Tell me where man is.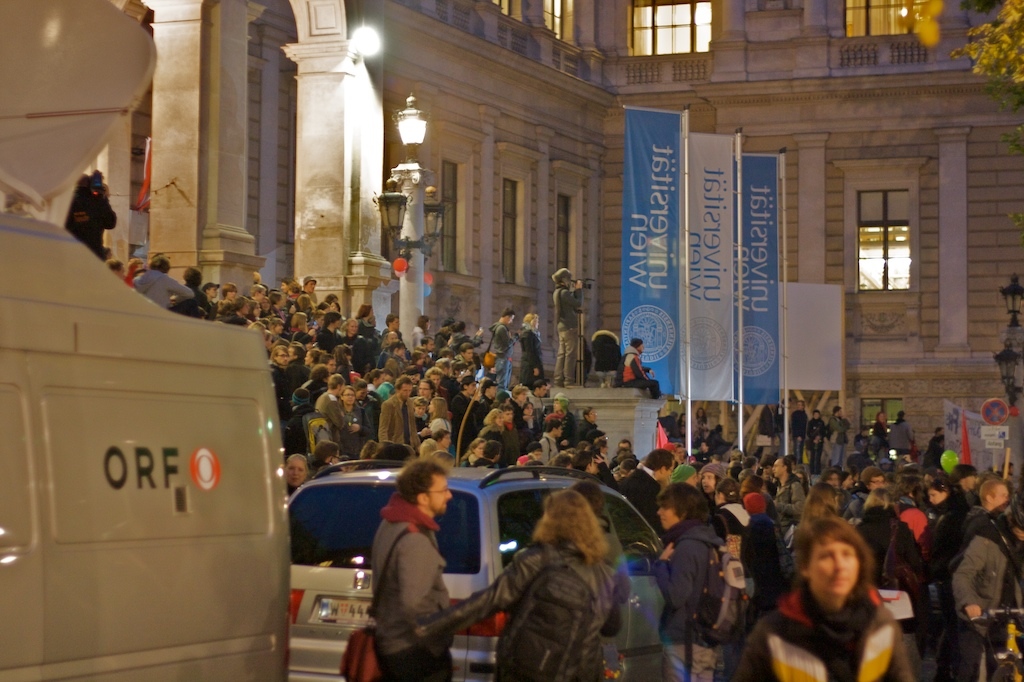
man is at select_region(954, 464, 980, 508).
